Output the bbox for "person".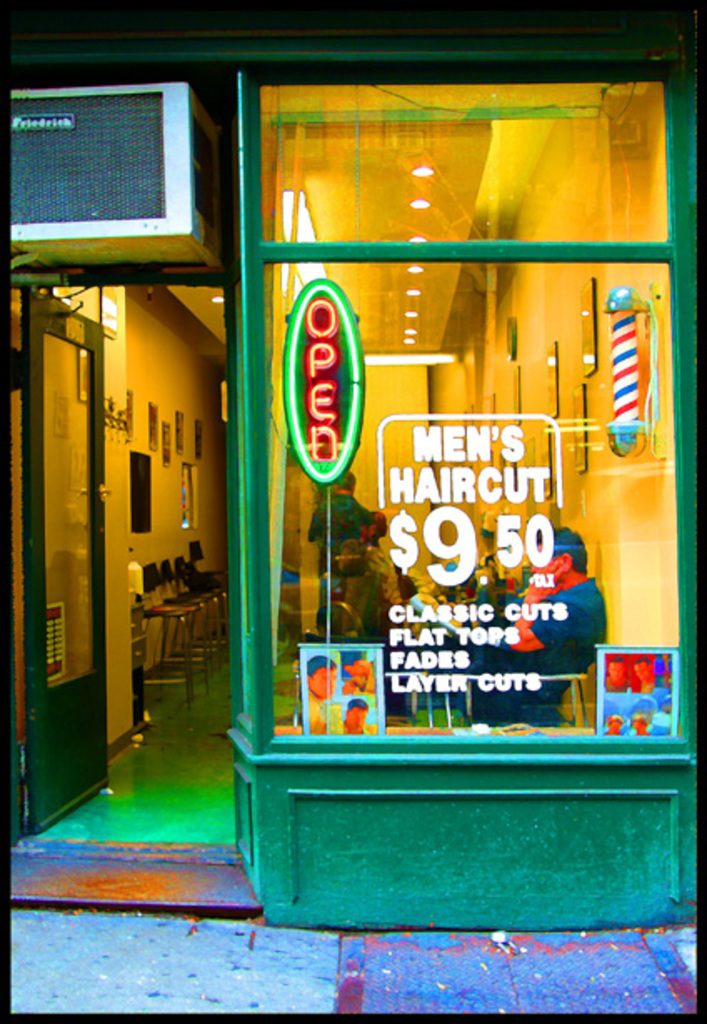
select_region(307, 474, 374, 604).
